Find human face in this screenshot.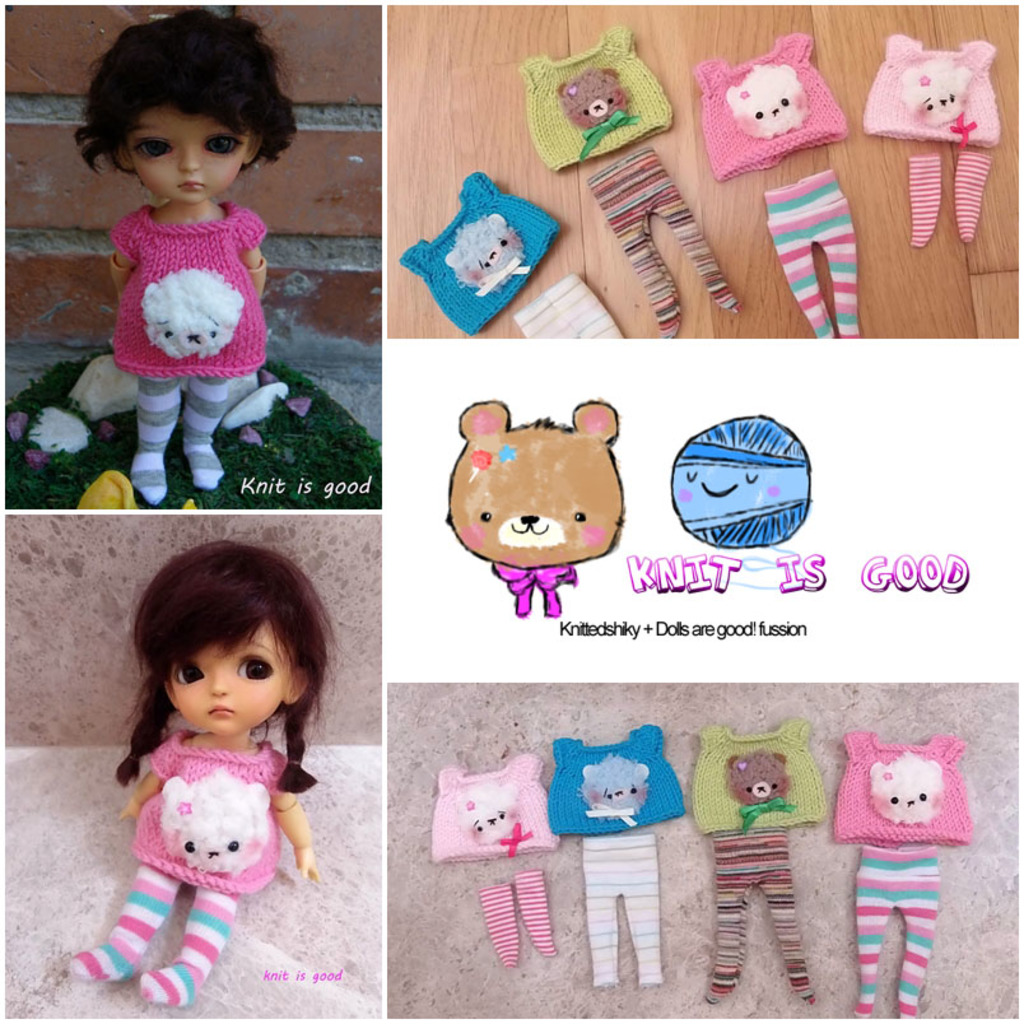
The bounding box for human face is (left=160, top=622, right=301, bottom=722).
